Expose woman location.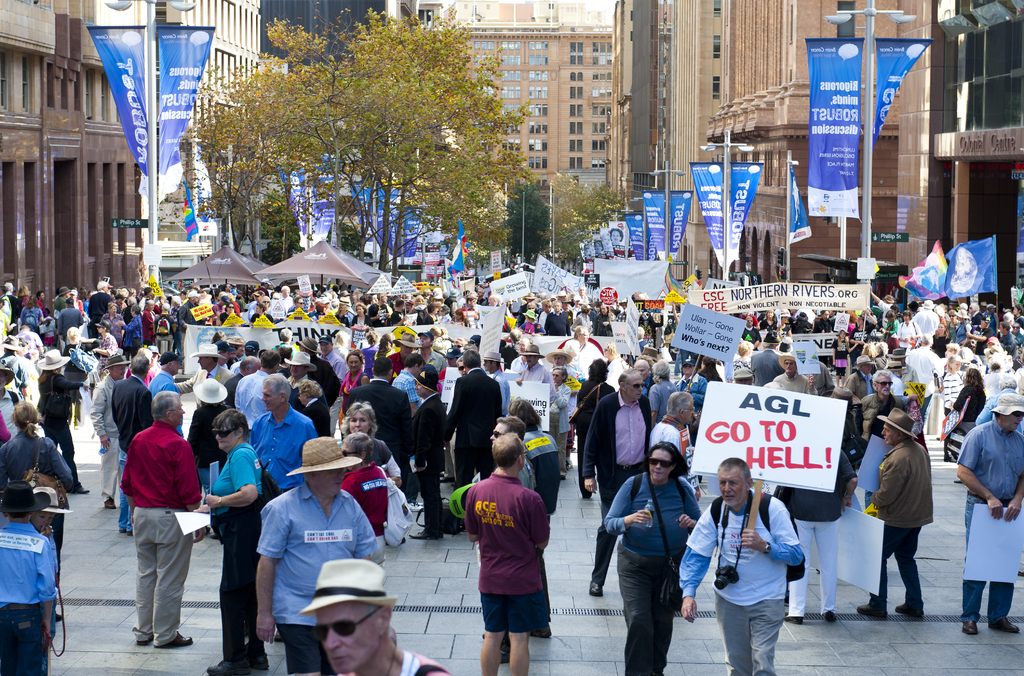
Exposed at (568,302,595,335).
